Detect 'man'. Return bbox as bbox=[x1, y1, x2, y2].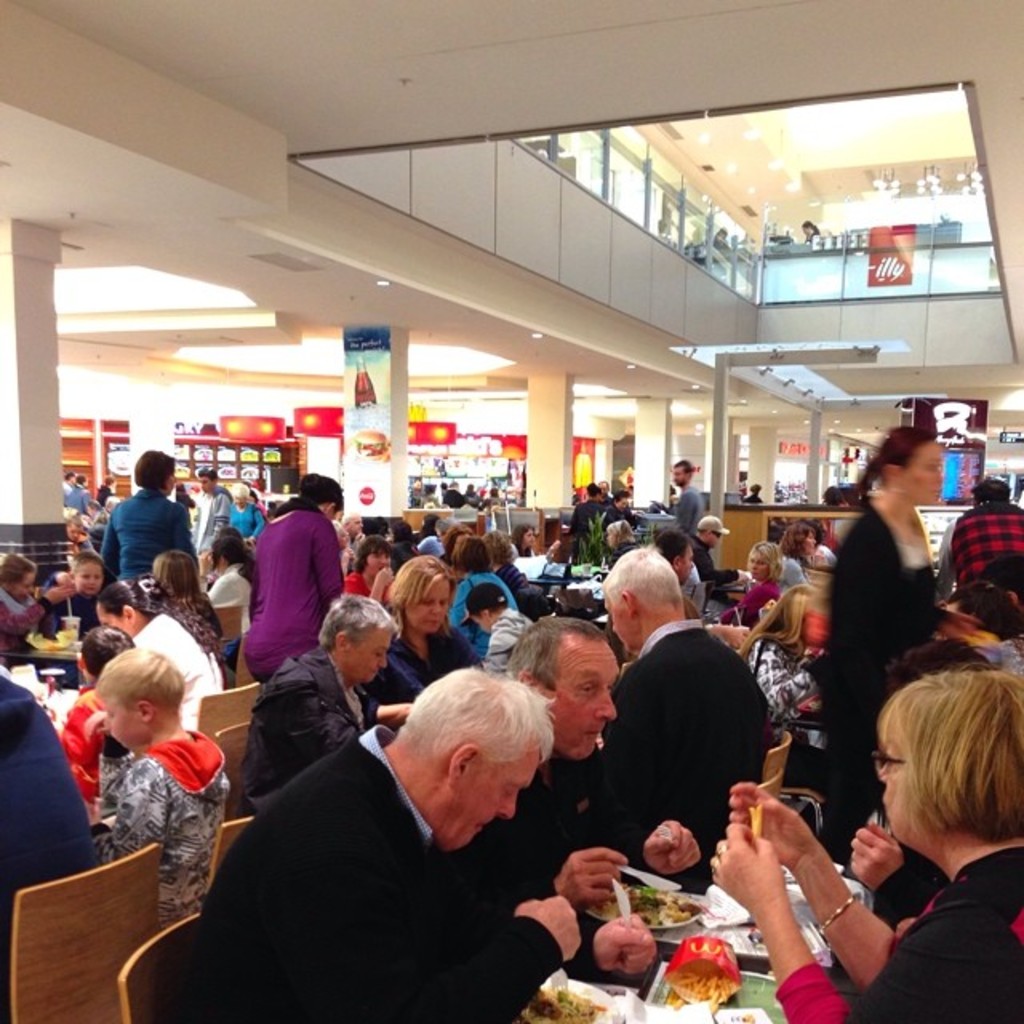
bbox=[650, 526, 702, 605].
